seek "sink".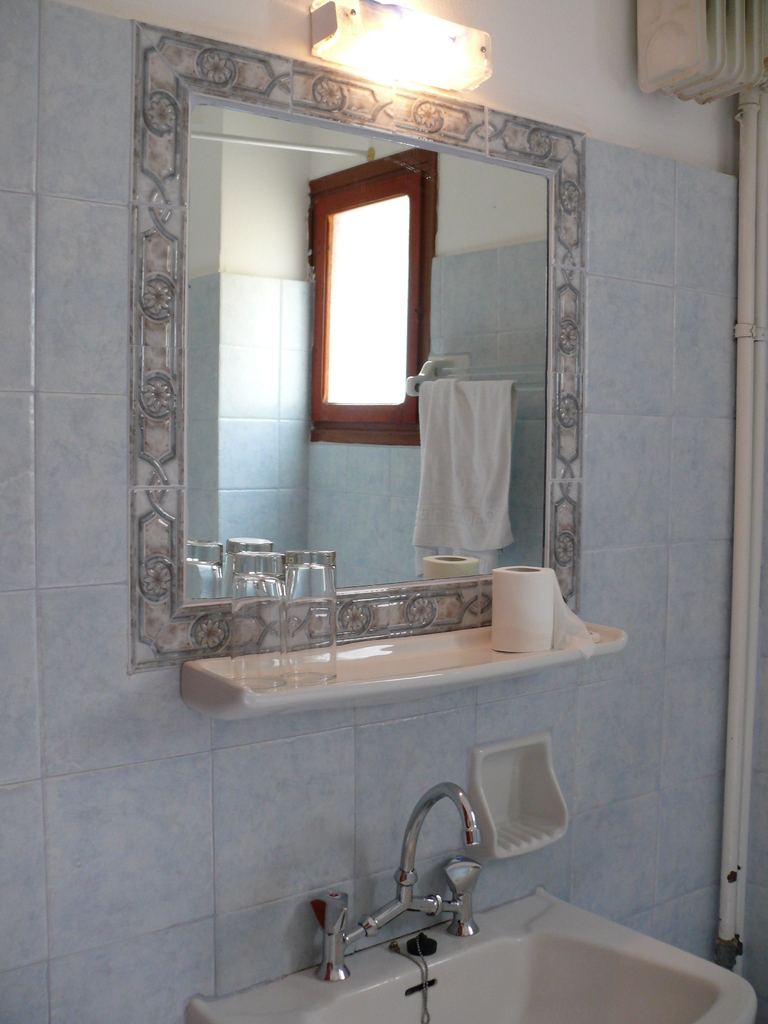
box(180, 776, 761, 1022).
